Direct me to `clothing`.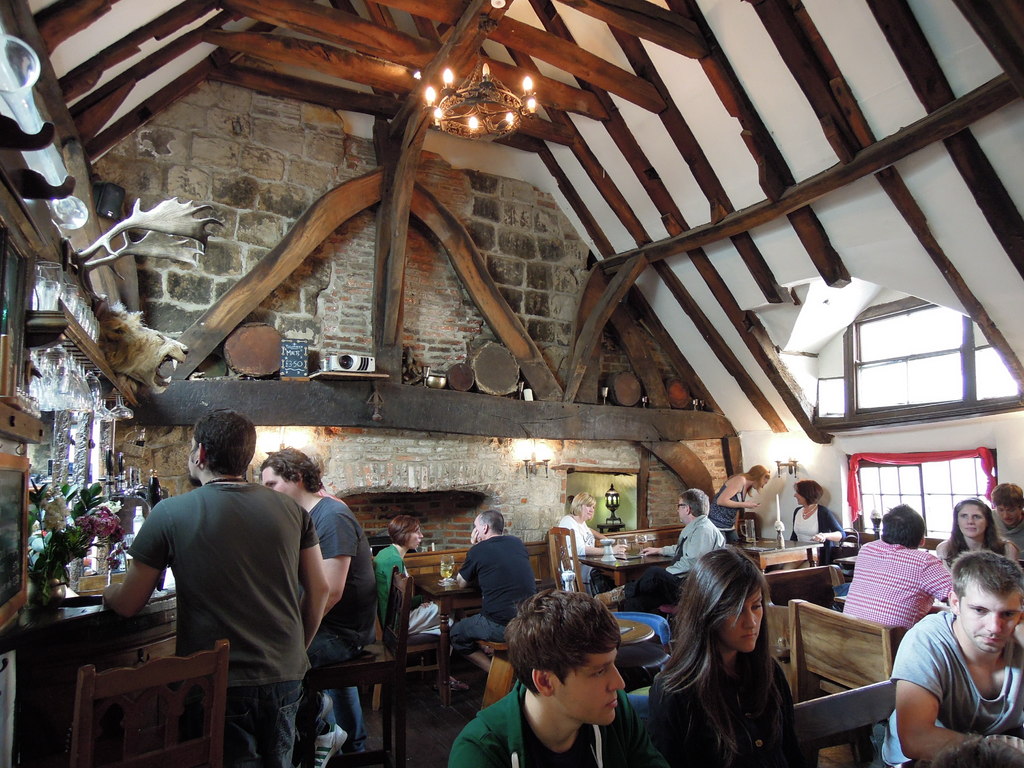
Direction: {"left": 371, "top": 544, "right": 454, "bottom": 663}.
